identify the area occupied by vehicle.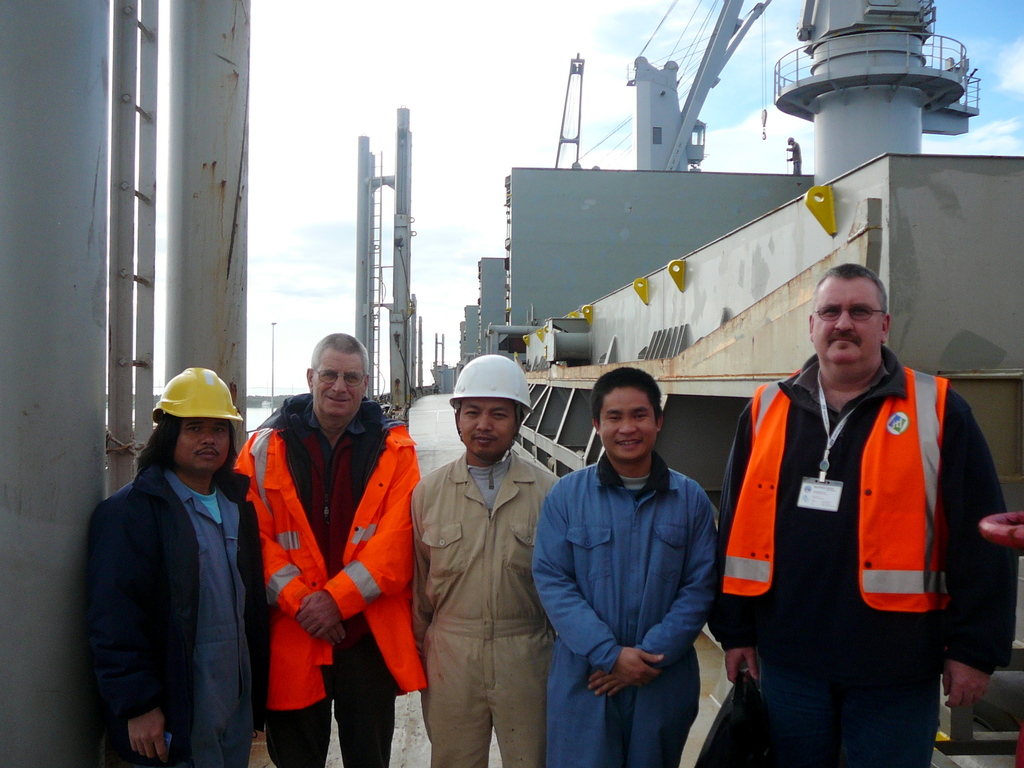
Area: x1=0 y1=1 x2=1023 y2=767.
